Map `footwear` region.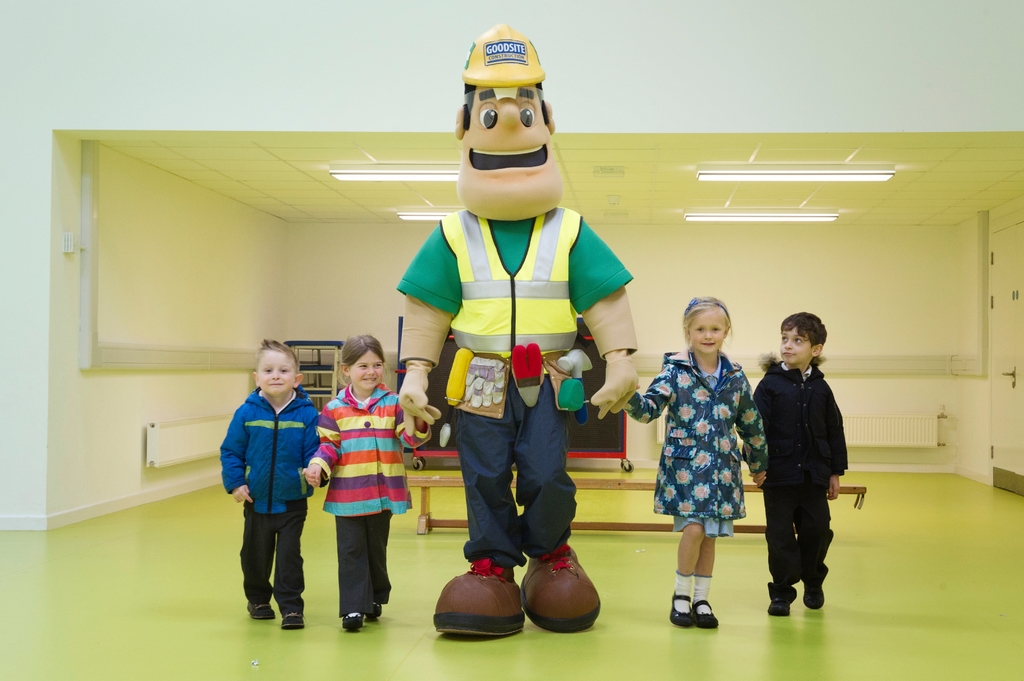
Mapped to BBox(519, 549, 598, 628).
